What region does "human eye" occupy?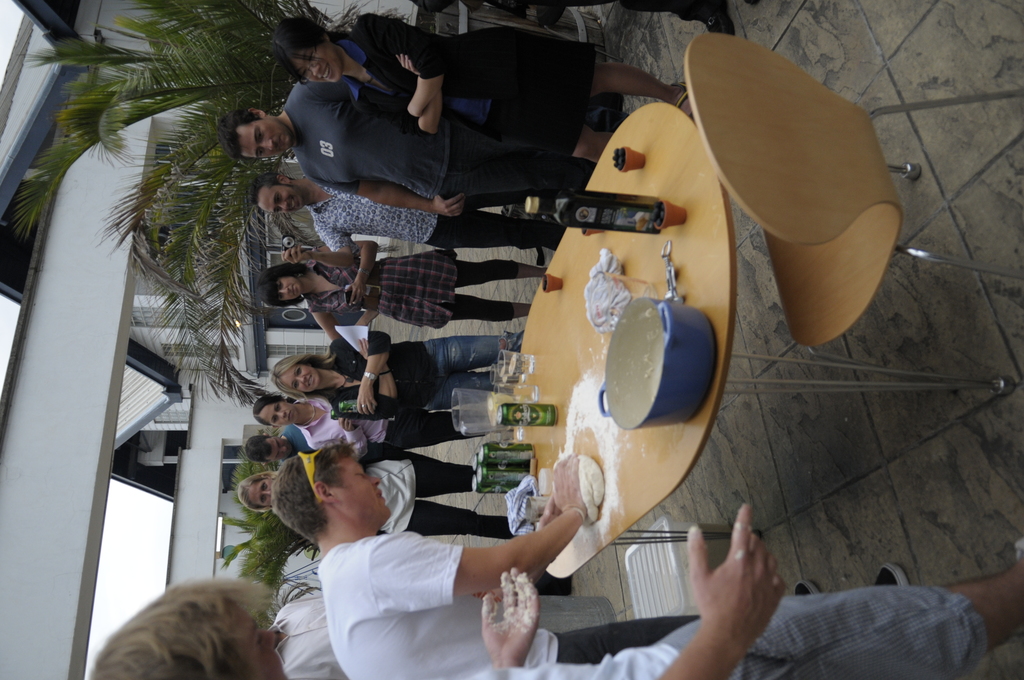
bbox=(256, 127, 262, 140).
